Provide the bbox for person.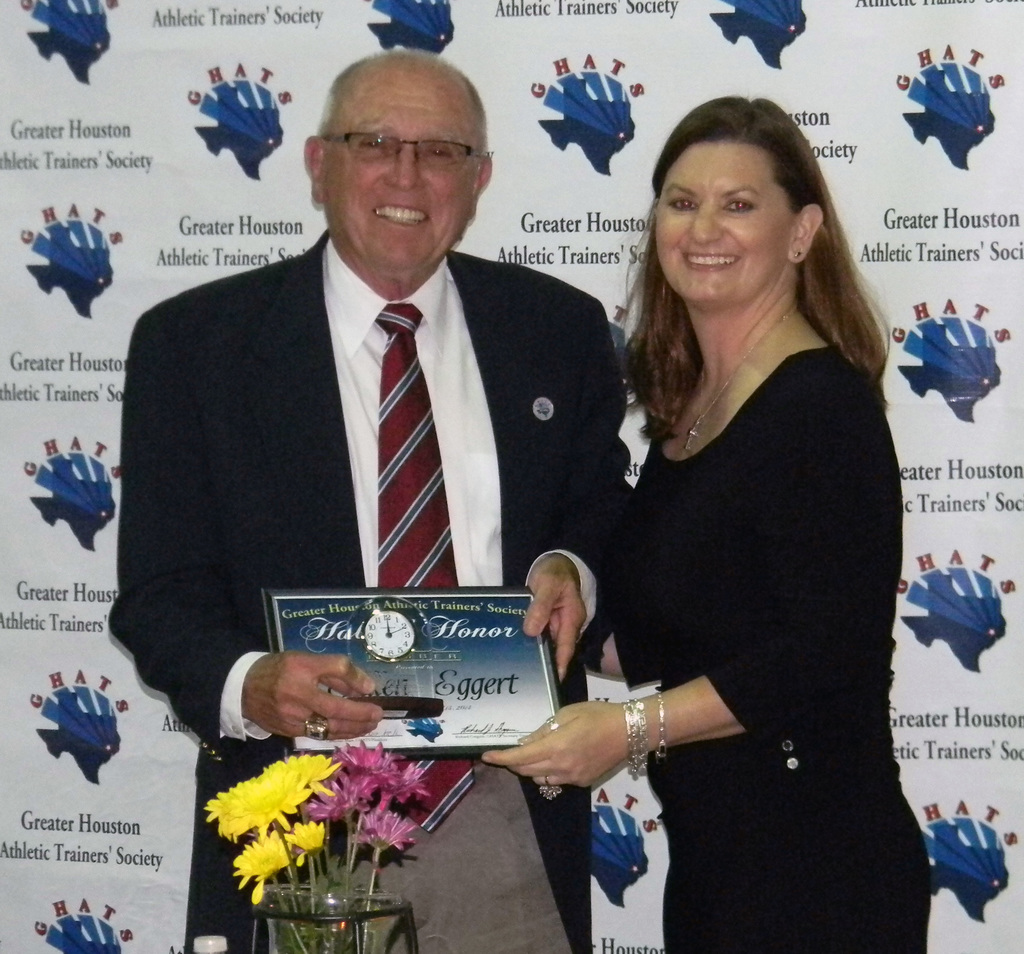
box=[480, 88, 941, 953].
